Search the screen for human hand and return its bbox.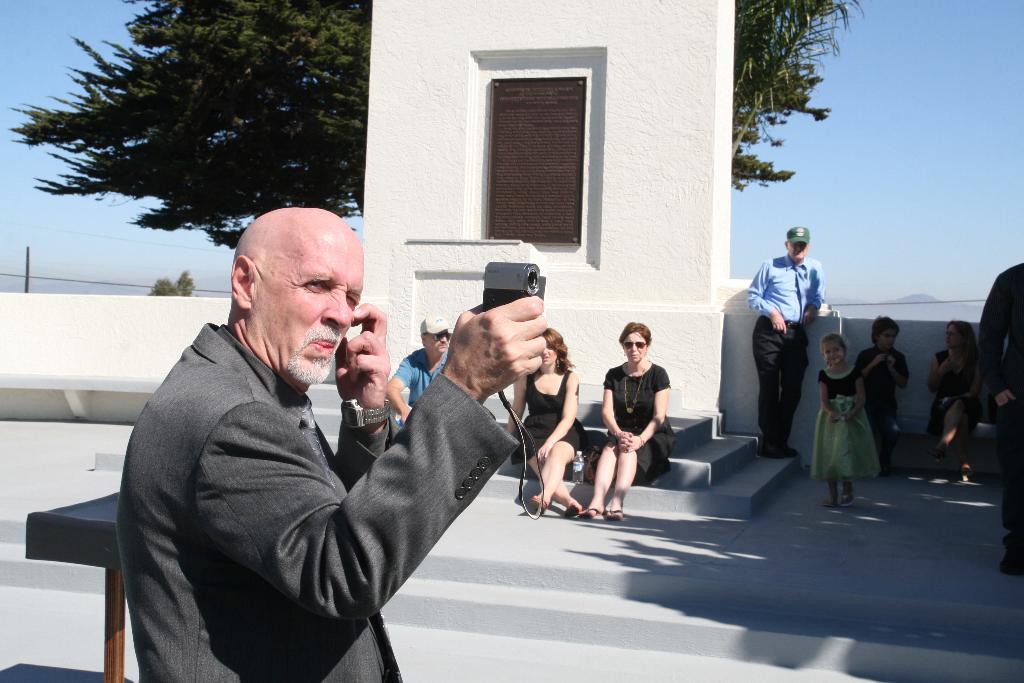
Found: (620, 431, 639, 454).
